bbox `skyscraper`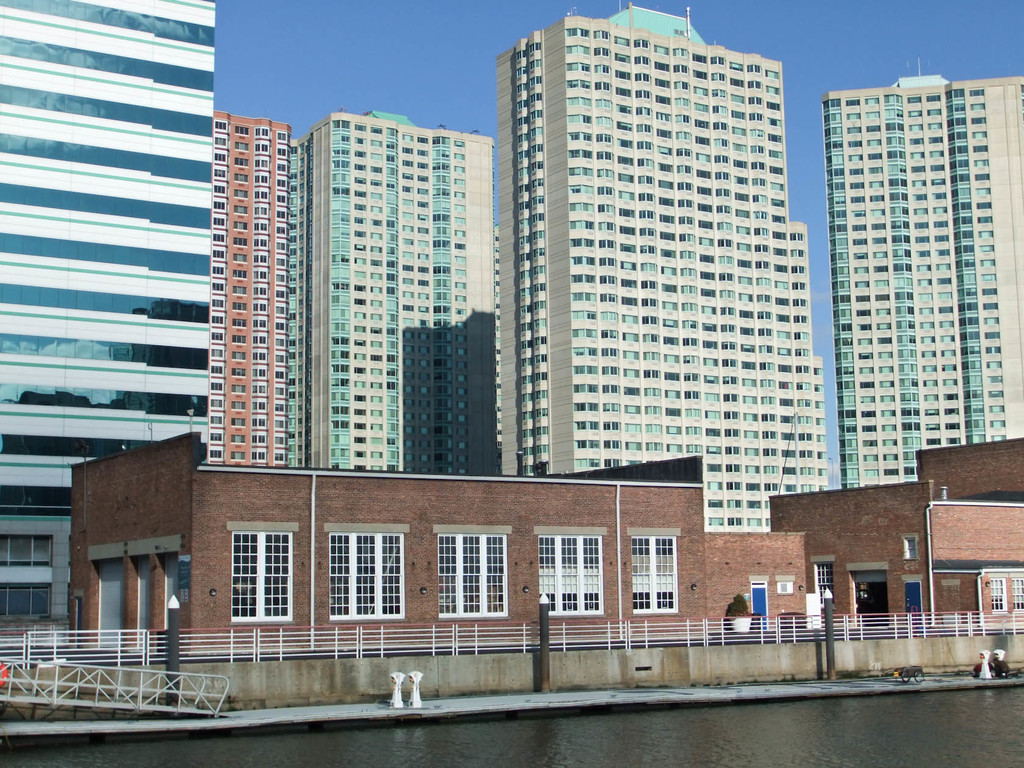
x1=278, y1=127, x2=504, y2=471
